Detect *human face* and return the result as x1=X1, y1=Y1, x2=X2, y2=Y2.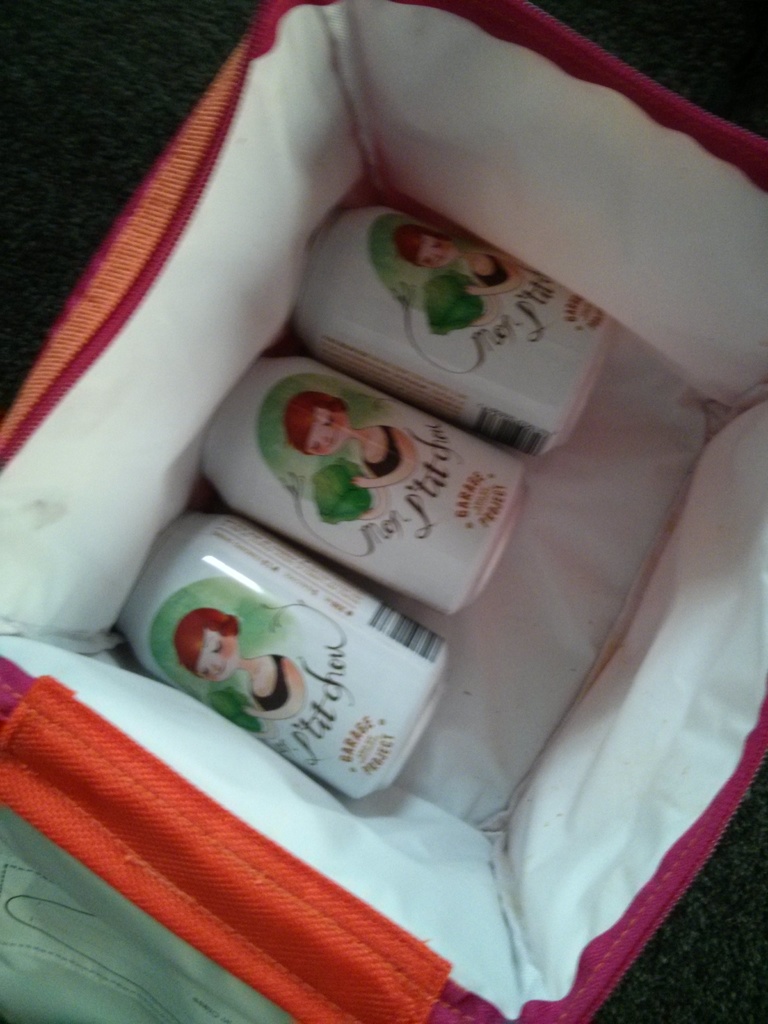
x1=417, y1=233, x2=458, y2=271.
